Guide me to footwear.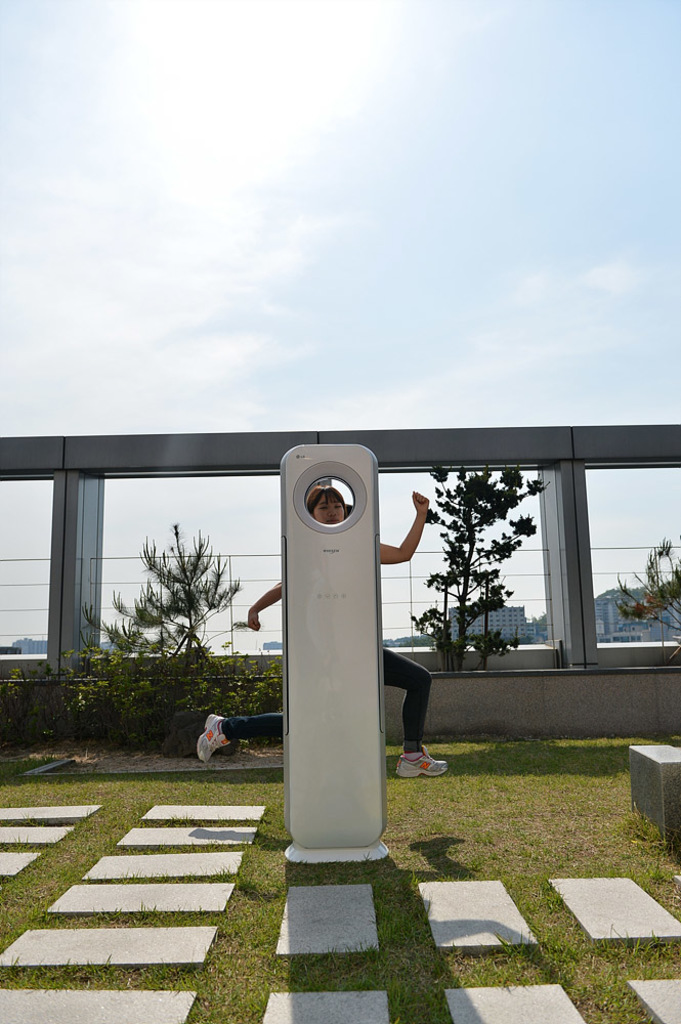
Guidance: (left=393, top=743, right=449, bottom=779).
